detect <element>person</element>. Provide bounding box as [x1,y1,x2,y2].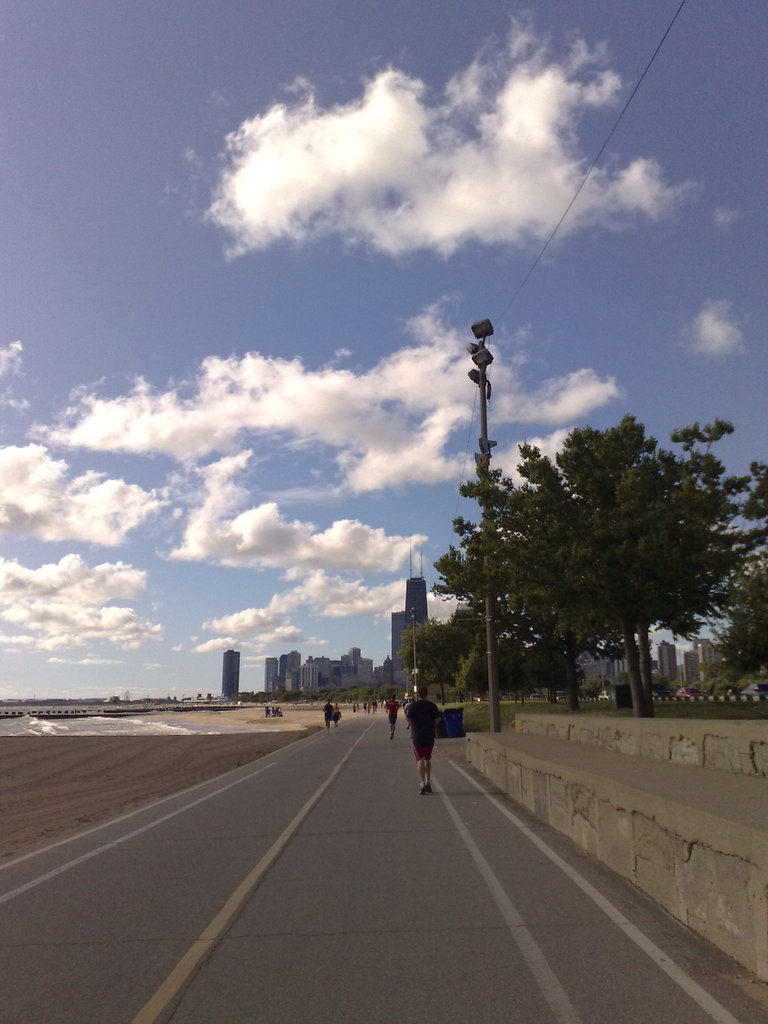
[373,704,374,714].
